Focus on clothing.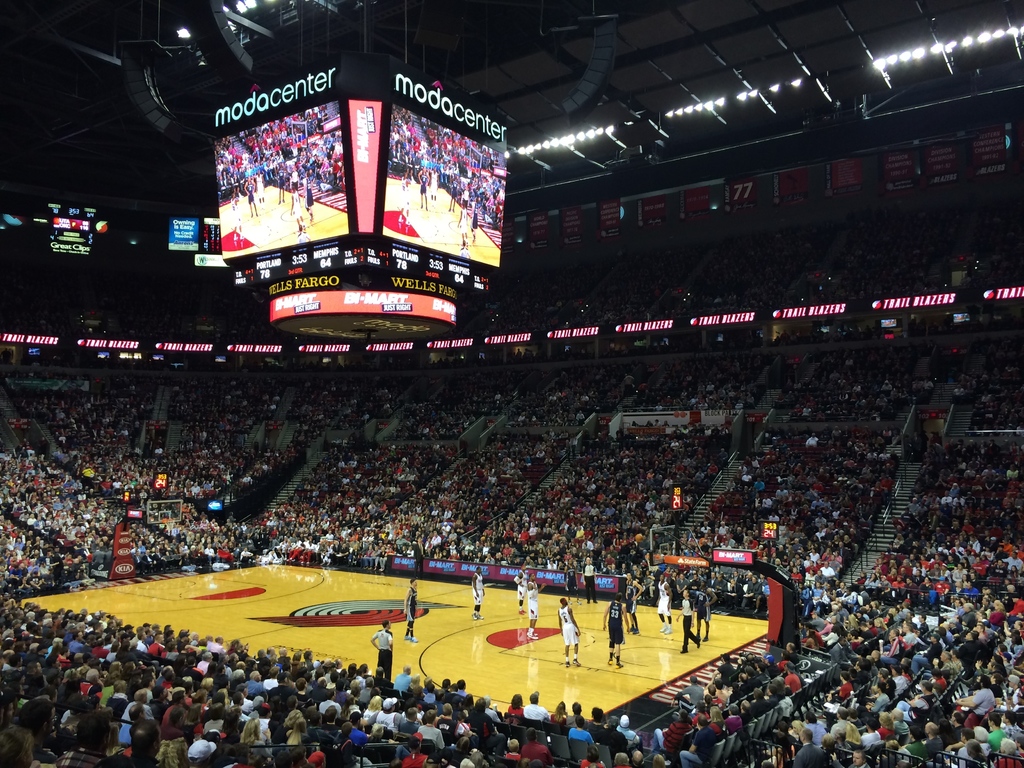
Focused at <box>608,604,625,648</box>.
